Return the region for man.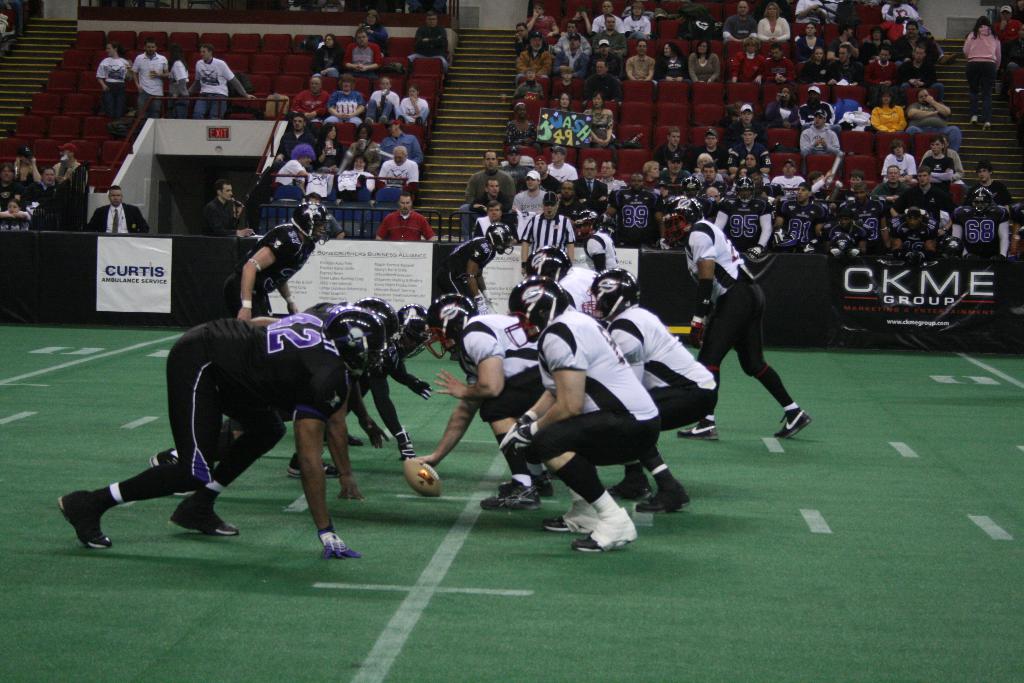
Rect(38, 167, 57, 193).
